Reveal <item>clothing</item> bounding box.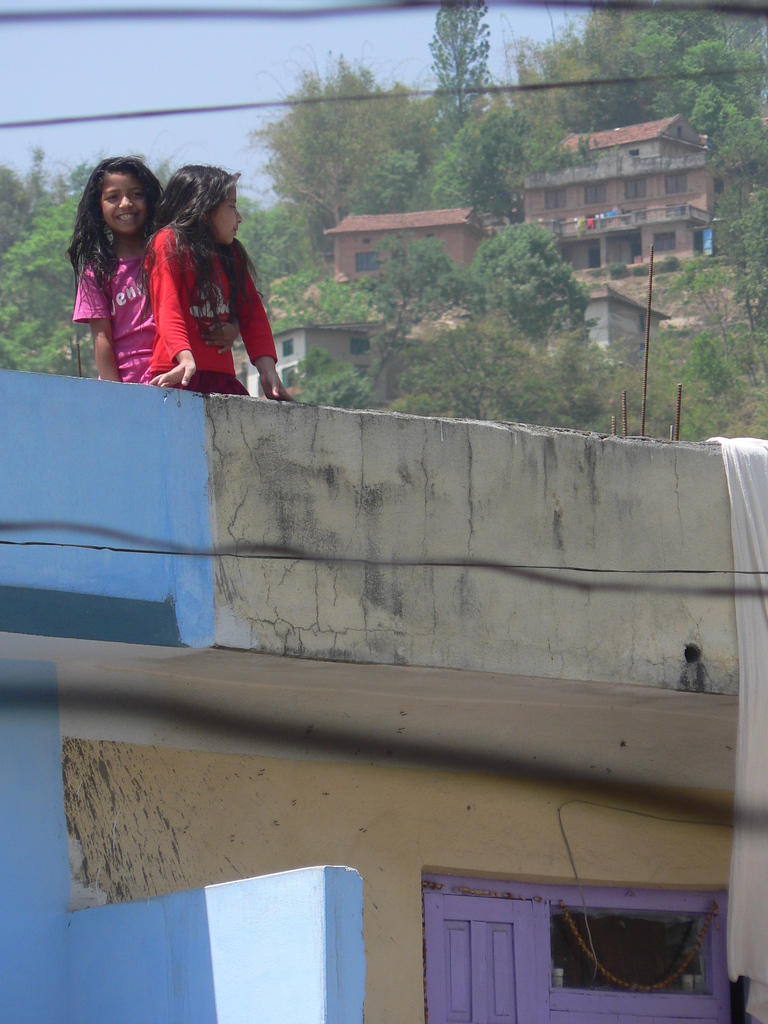
Revealed: (left=150, top=200, right=261, bottom=380).
